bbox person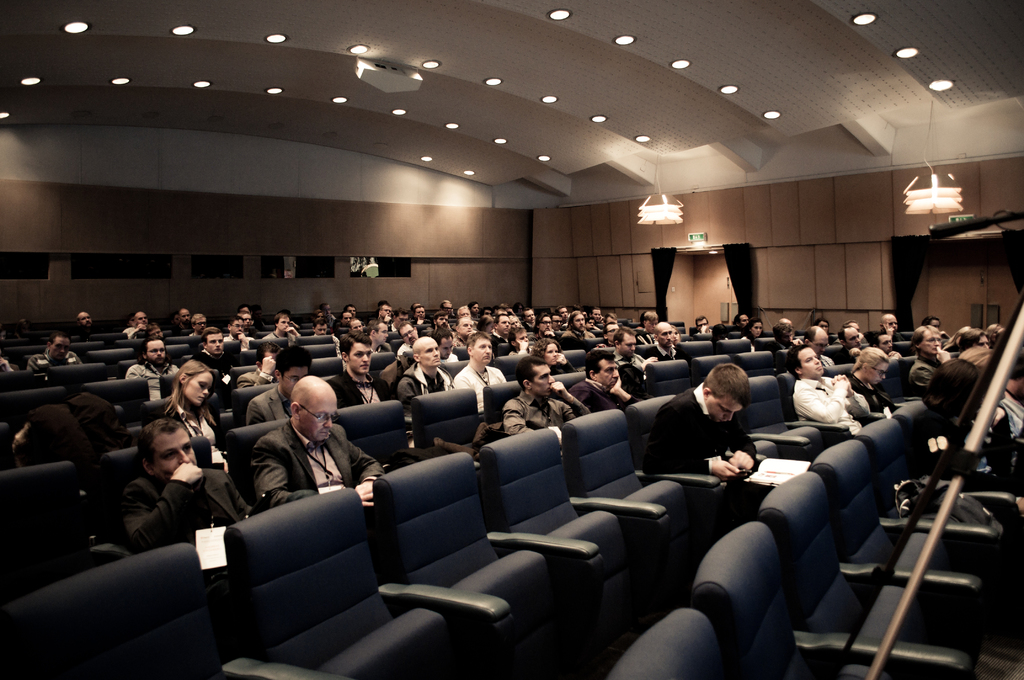
x1=326 y1=329 x2=392 y2=407
